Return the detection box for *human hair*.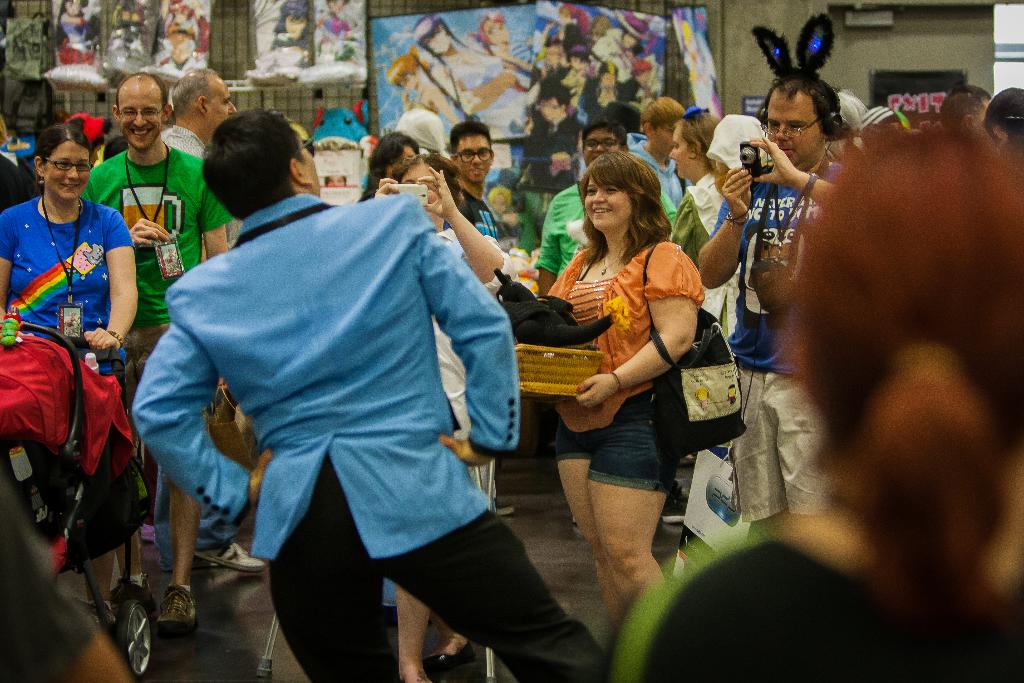
578 109 633 161.
